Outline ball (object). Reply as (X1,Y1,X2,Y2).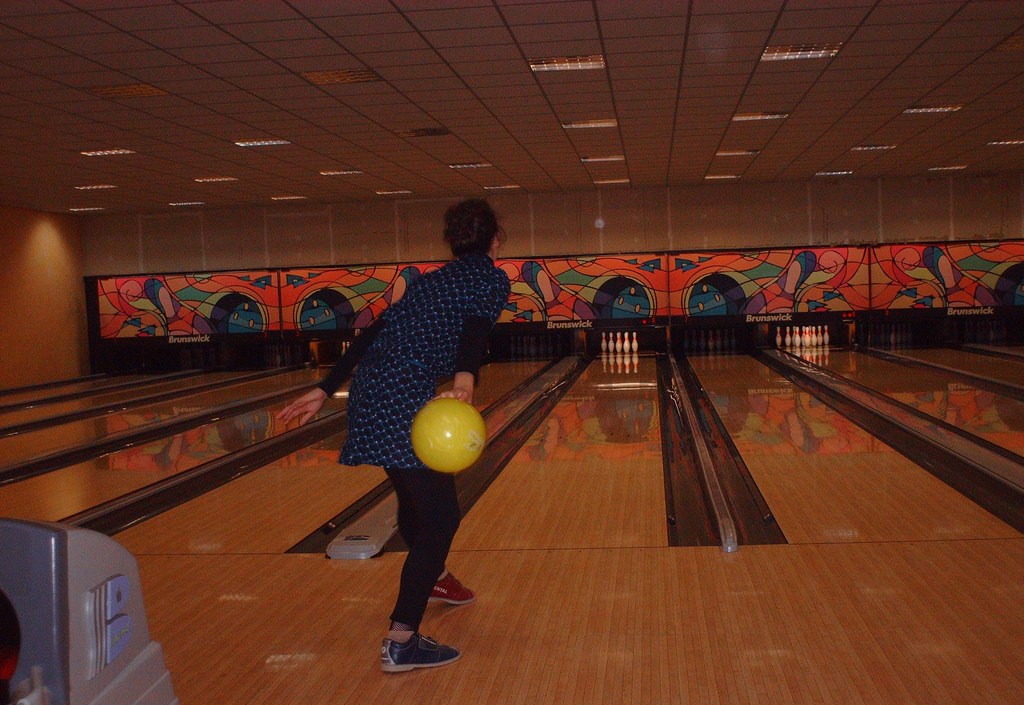
(412,398,483,474).
